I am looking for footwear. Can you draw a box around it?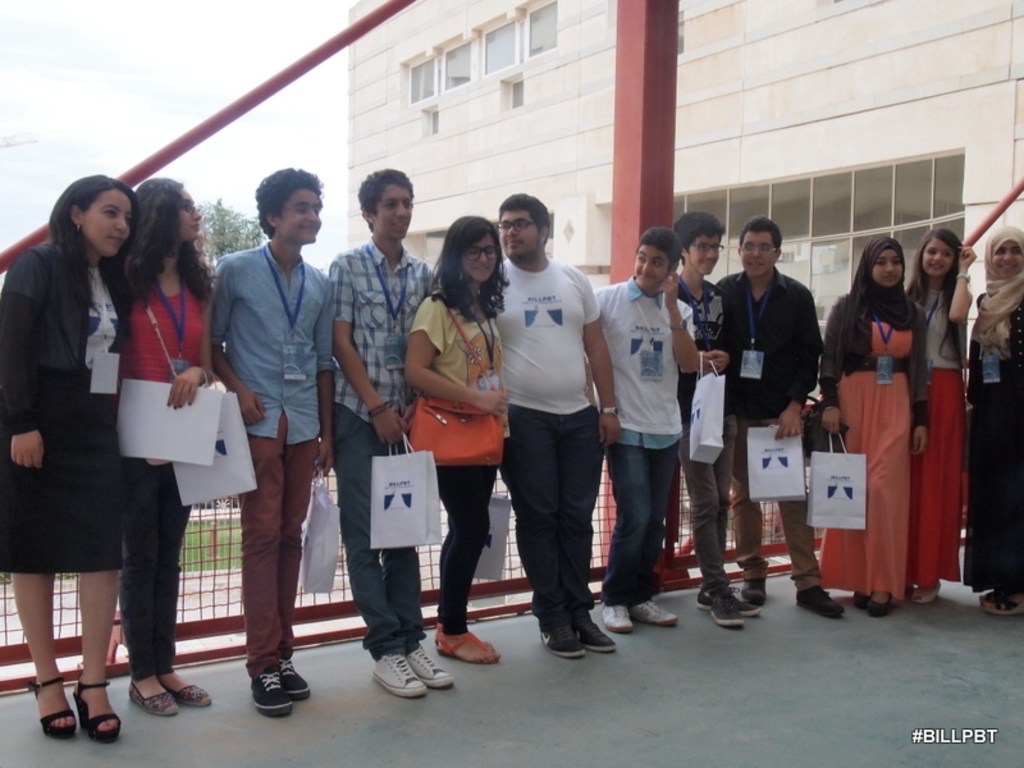
Sure, the bounding box is 166, 680, 215, 707.
